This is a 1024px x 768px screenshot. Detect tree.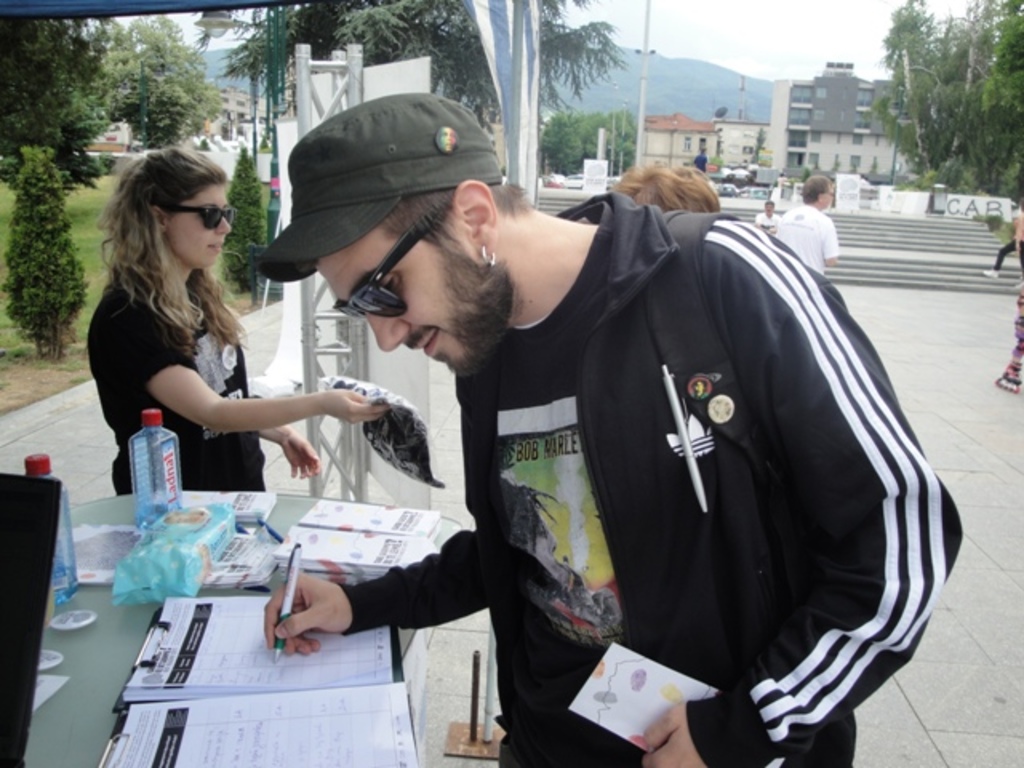
box=[891, 29, 1002, 178].
